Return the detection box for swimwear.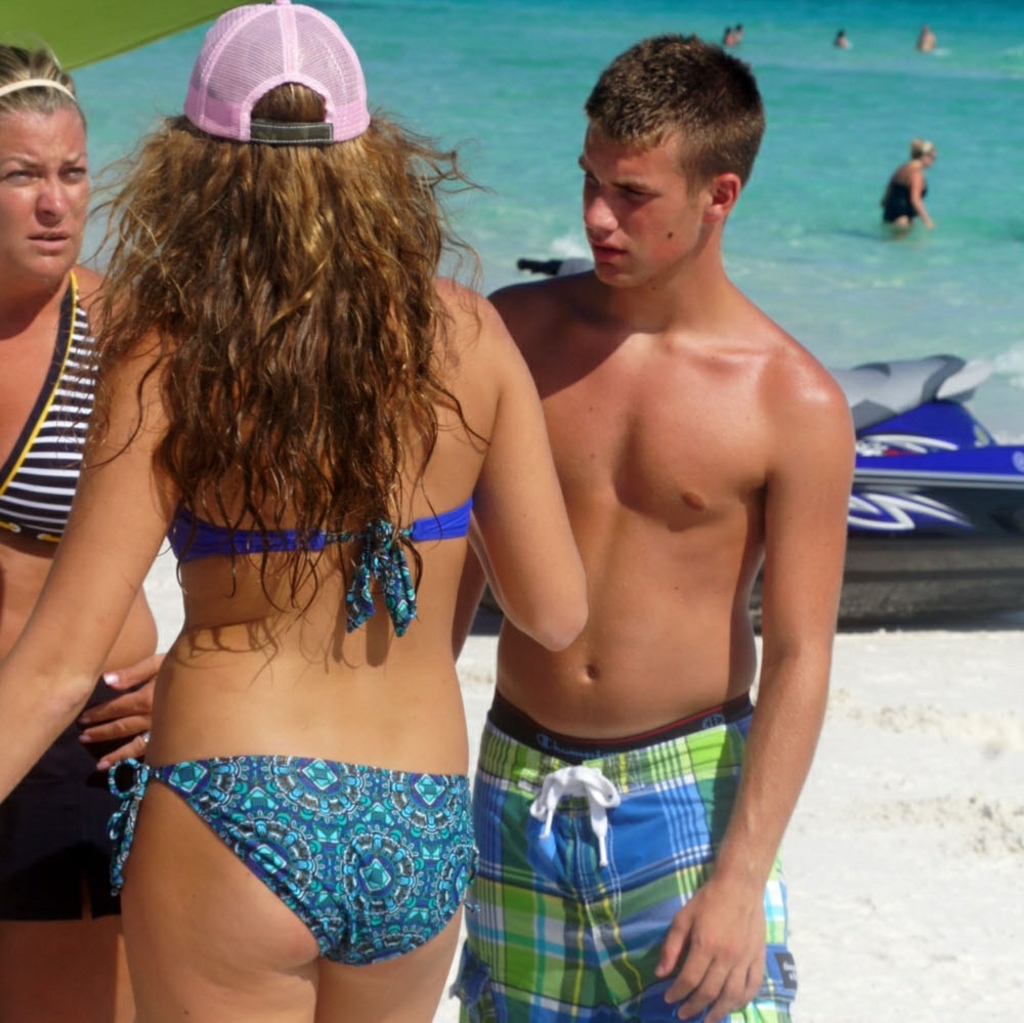
164 495 470 633.
